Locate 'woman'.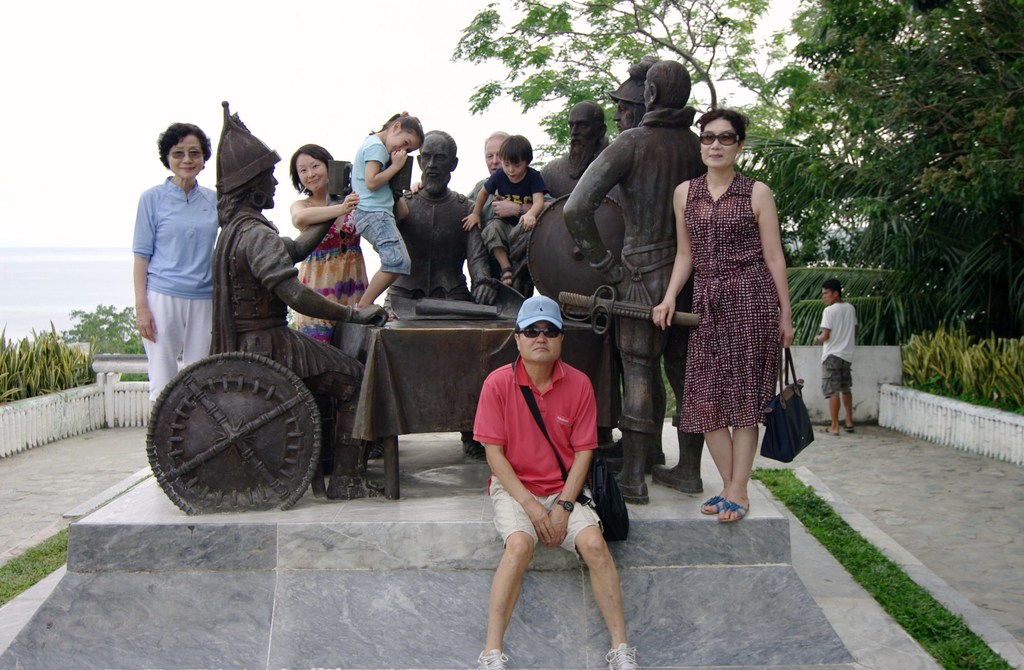
Bounding box: 468, 131, 550, 233.
